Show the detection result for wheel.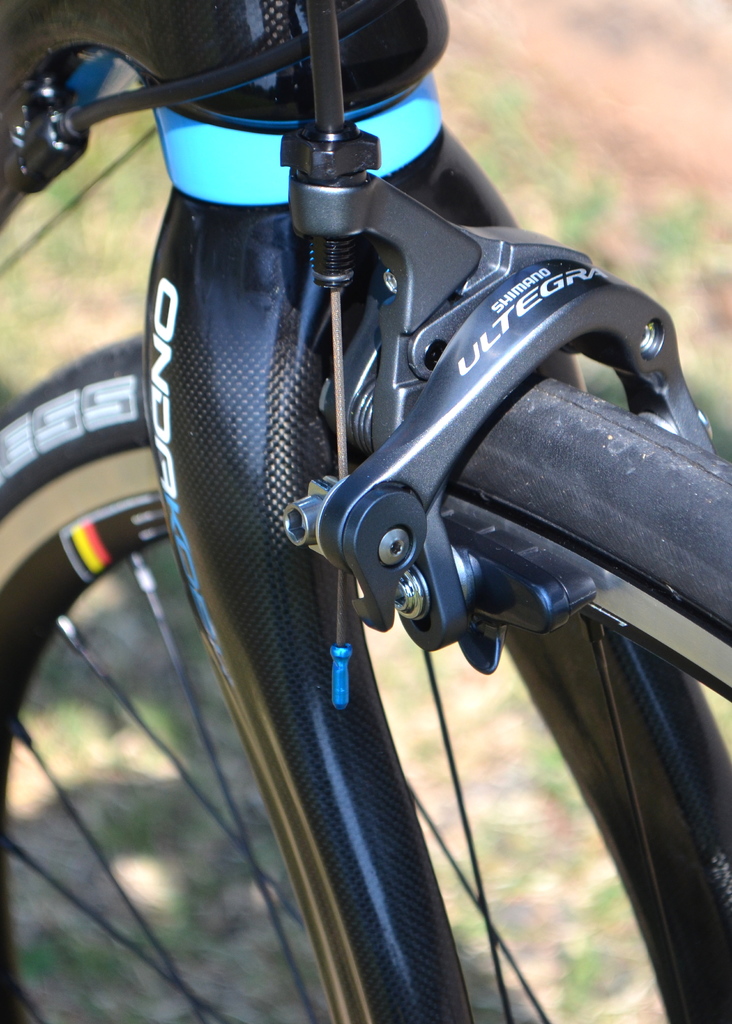
x1=1, y1=314, x2=731, y2=1023.
